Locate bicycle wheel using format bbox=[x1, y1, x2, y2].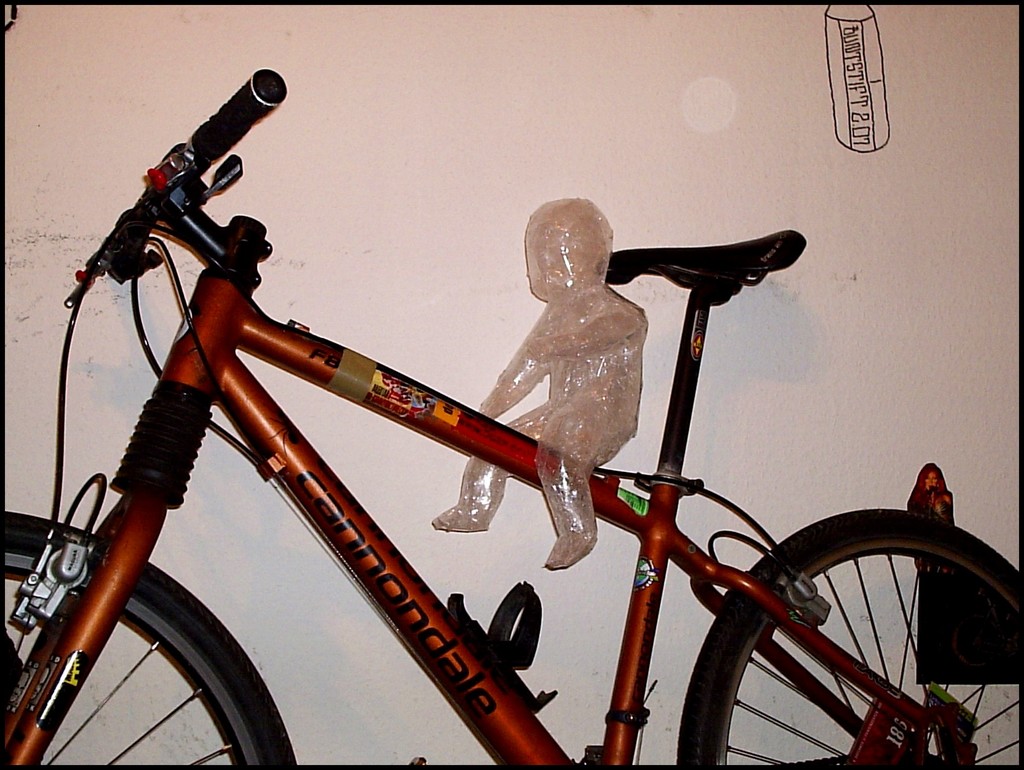
bbox=[677, 508, 1023, 769].
